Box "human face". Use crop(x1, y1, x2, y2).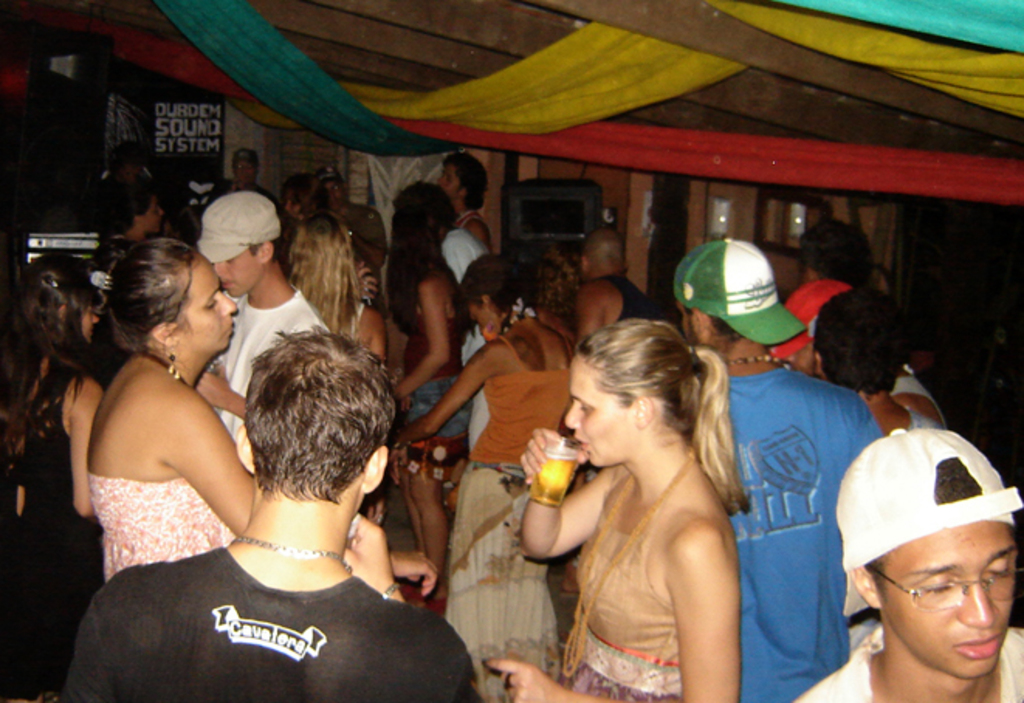
crop(143, 195, 166, 231).
